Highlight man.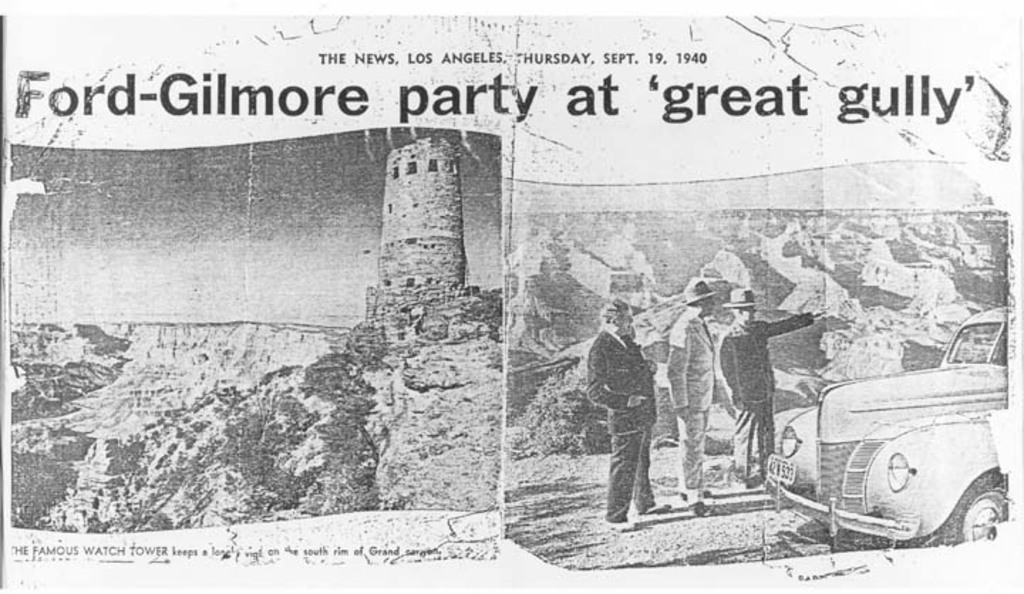
Highlighted region: 661 279 721 517.
